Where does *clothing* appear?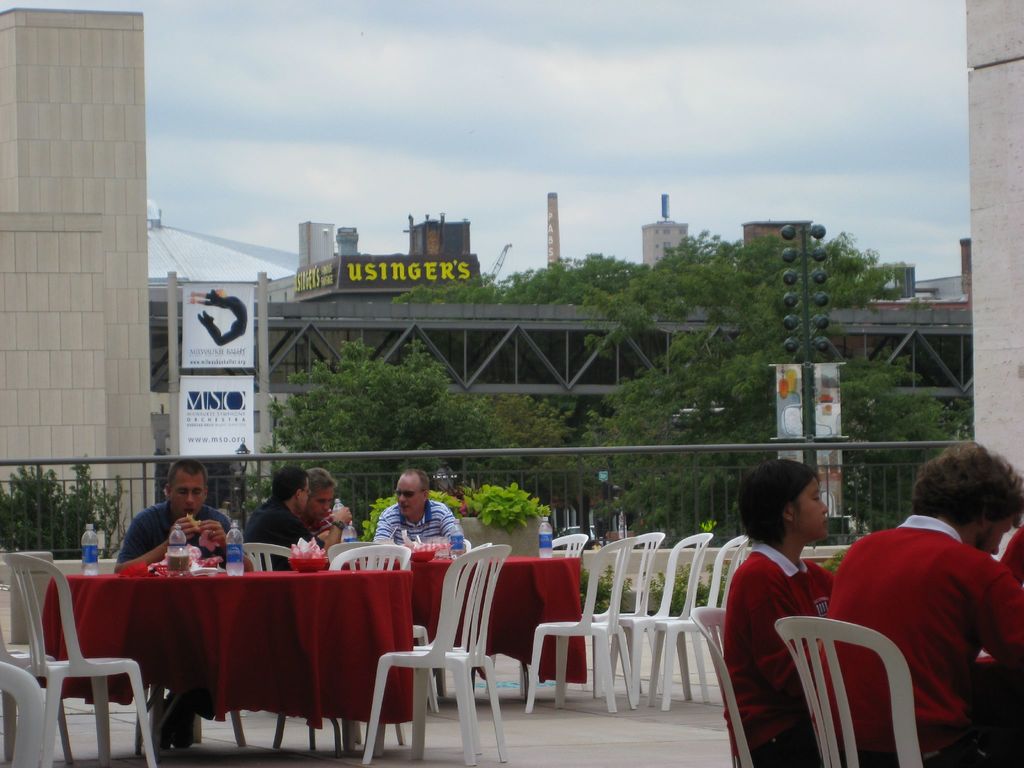
Appears at region(837, 495, 1011, 726).
